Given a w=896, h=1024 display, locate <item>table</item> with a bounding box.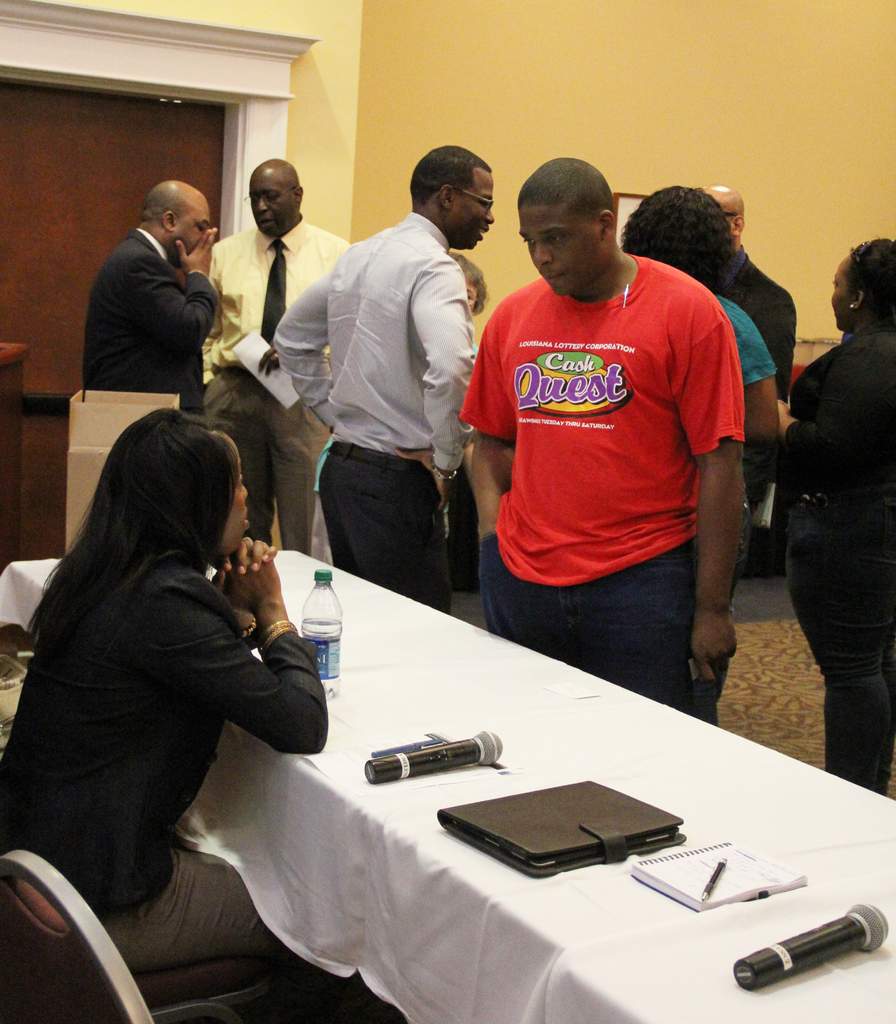
Located: select_region(0, 548, 895, 1023).
